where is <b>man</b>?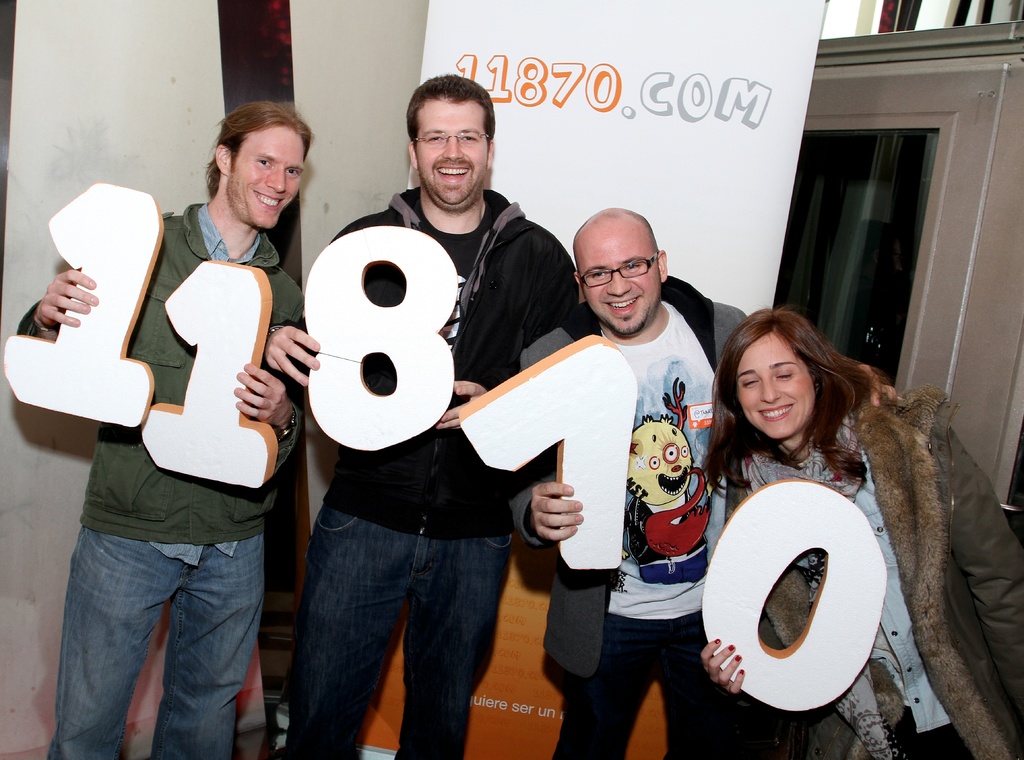
locate(506, 203, 898, 759).
